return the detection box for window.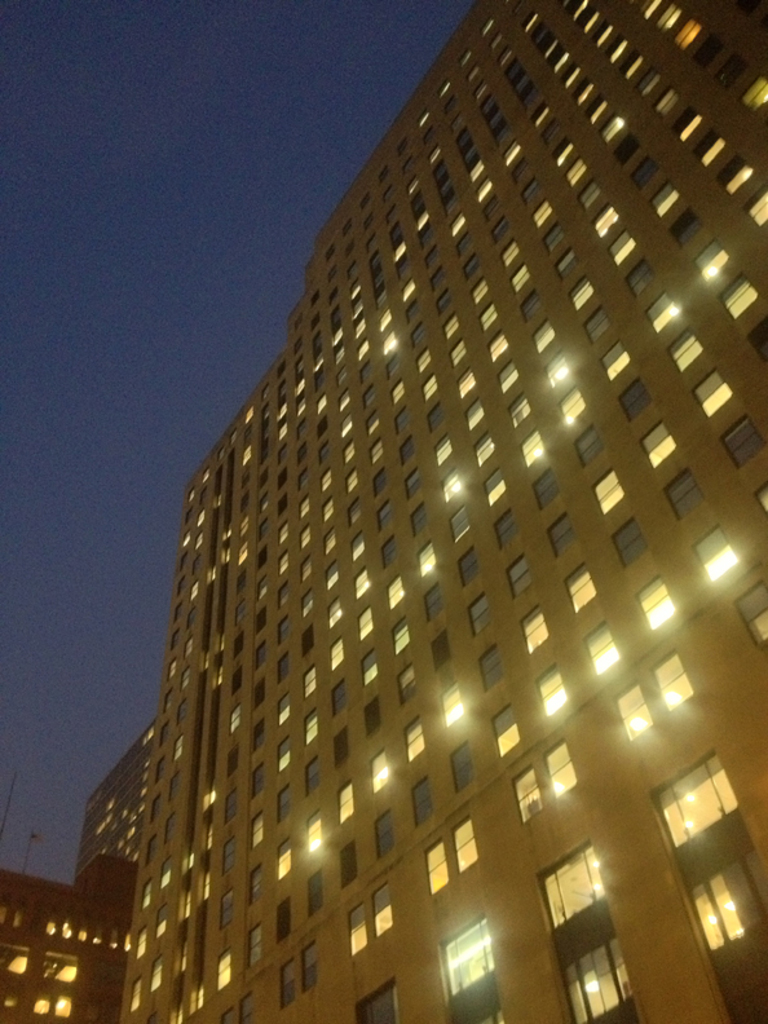
622/381/659/421.
